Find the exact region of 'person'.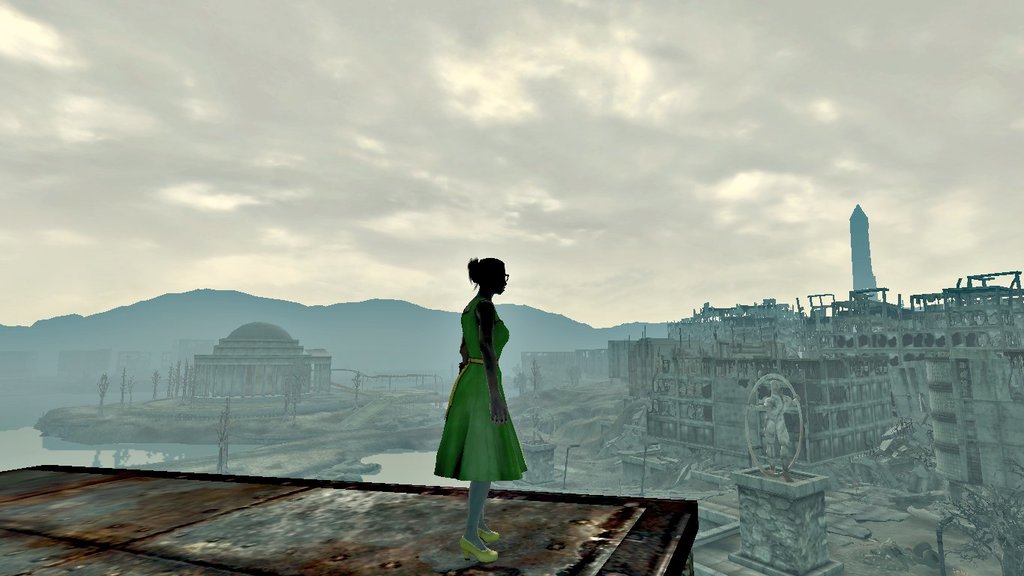
Exact region: 428/251/520/540.
